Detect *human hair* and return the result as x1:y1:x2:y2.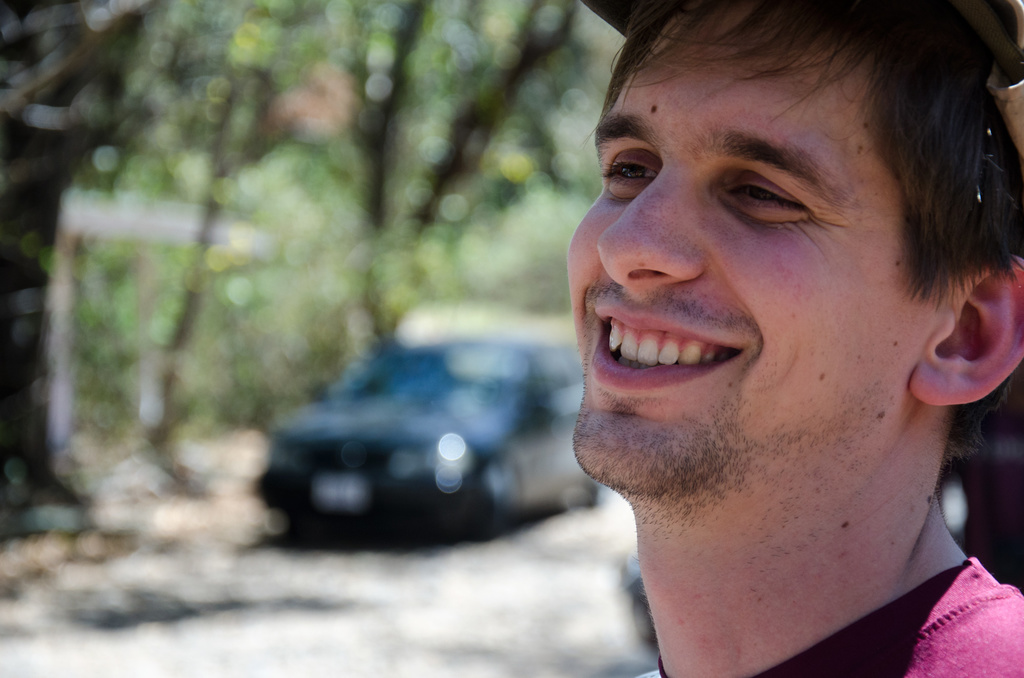
564:0:990:321.
